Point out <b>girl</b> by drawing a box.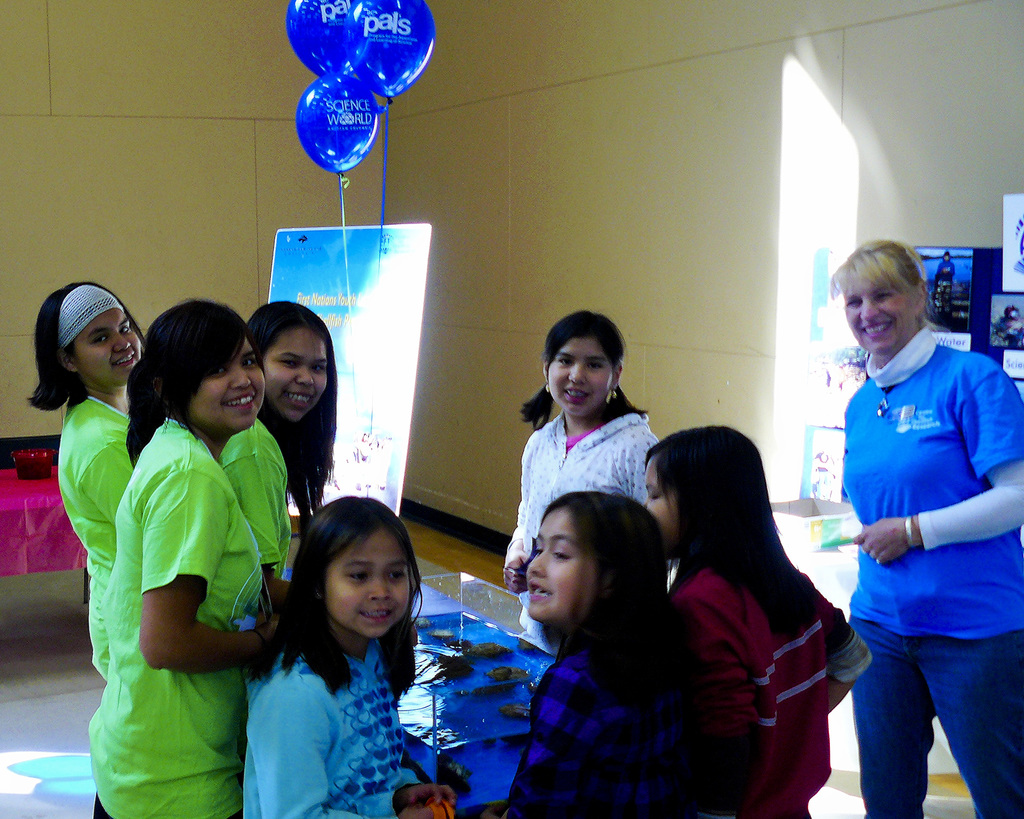
select_region(223, 296, 337, 617).
